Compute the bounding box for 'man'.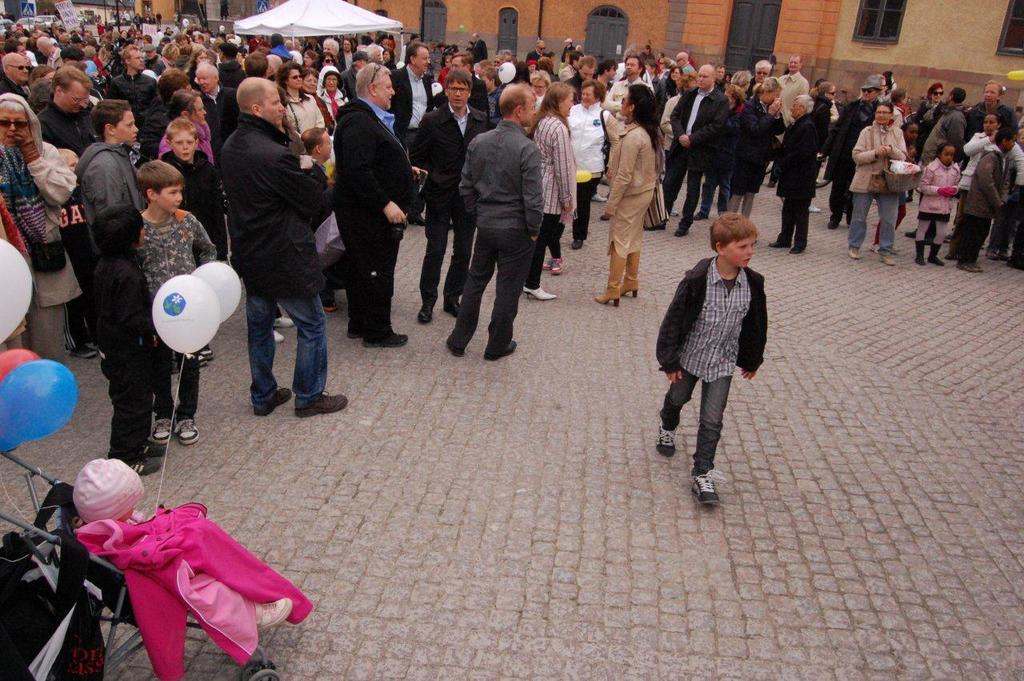
x1=750 y1=58 x2=774 y2=80.
